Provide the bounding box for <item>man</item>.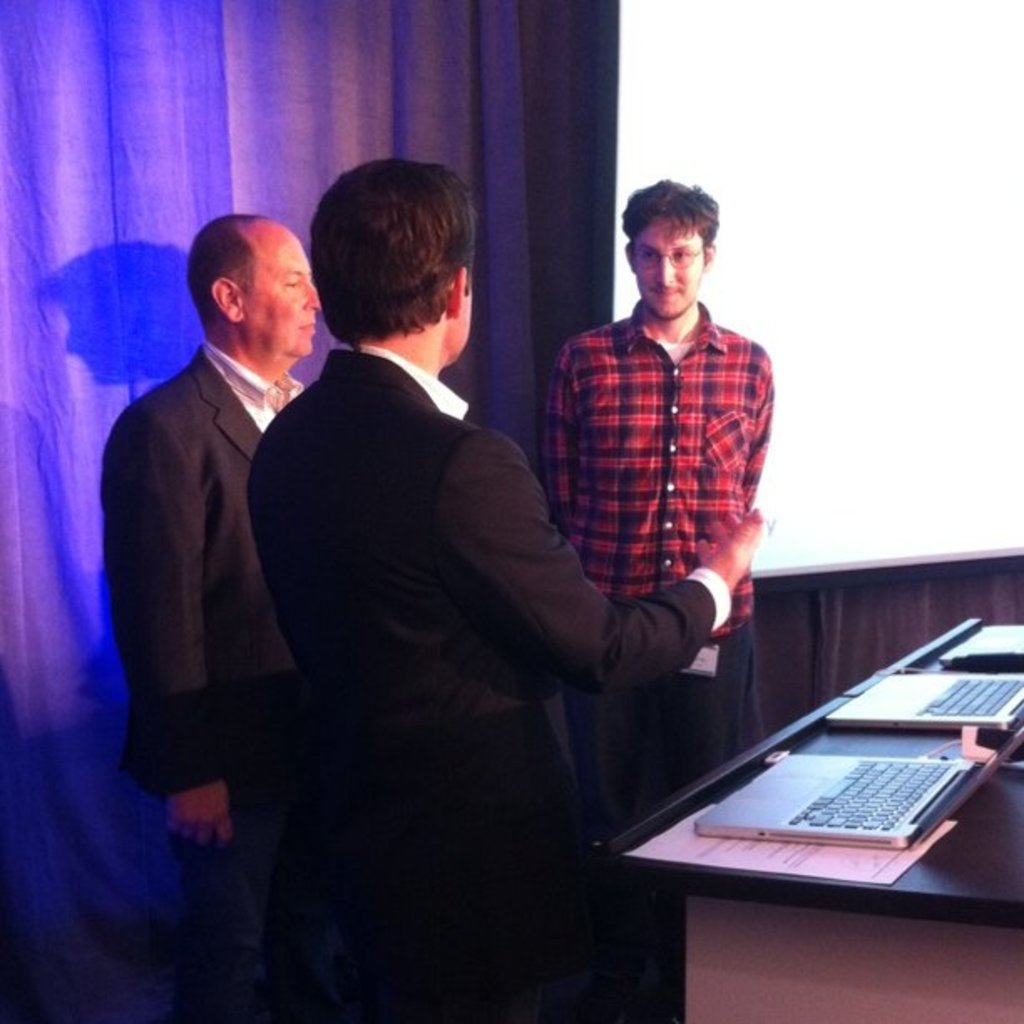
region(544, 181, 766, 832).
